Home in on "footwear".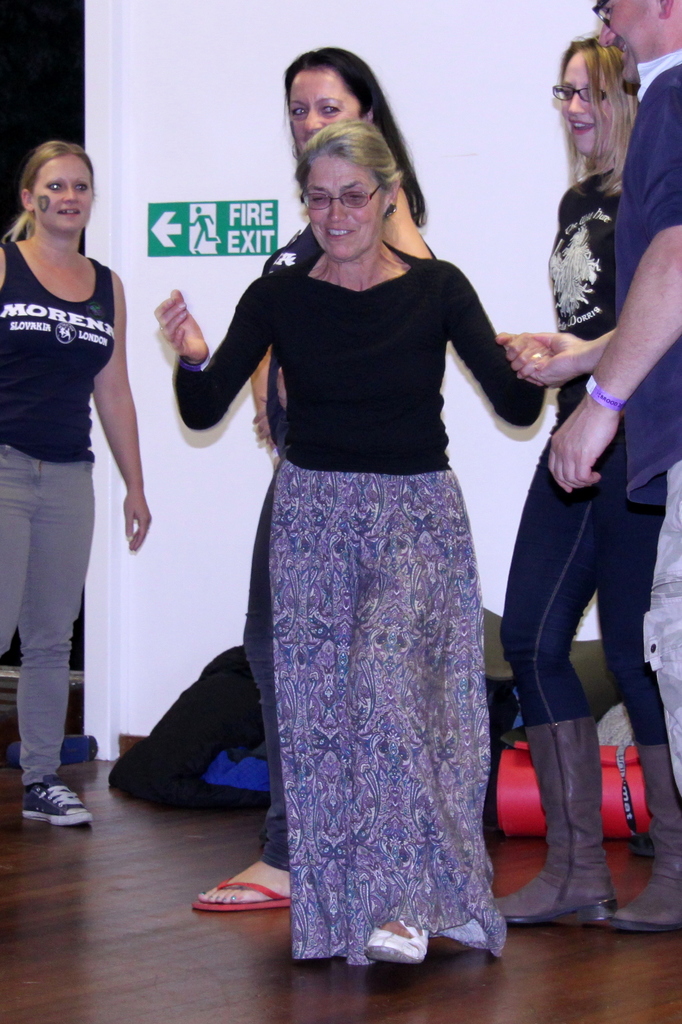
Homed in at <bbox>190, 863, 289, 917</bbox>.
